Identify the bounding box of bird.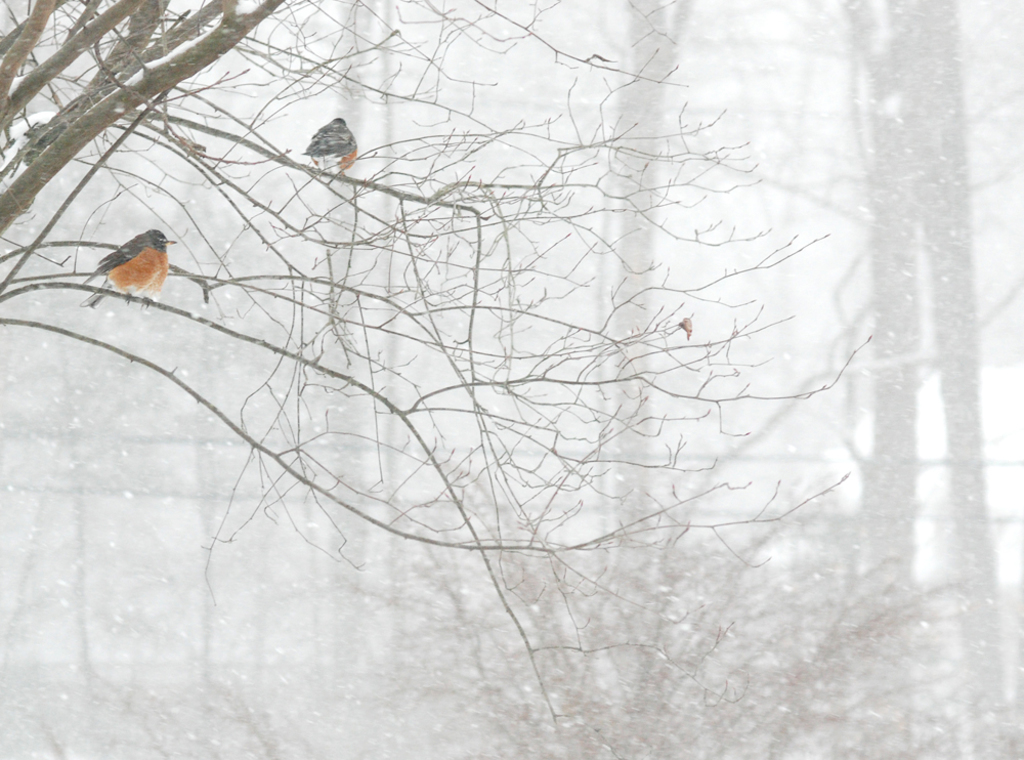
left=73, top=222, right=179, bottom=314.
